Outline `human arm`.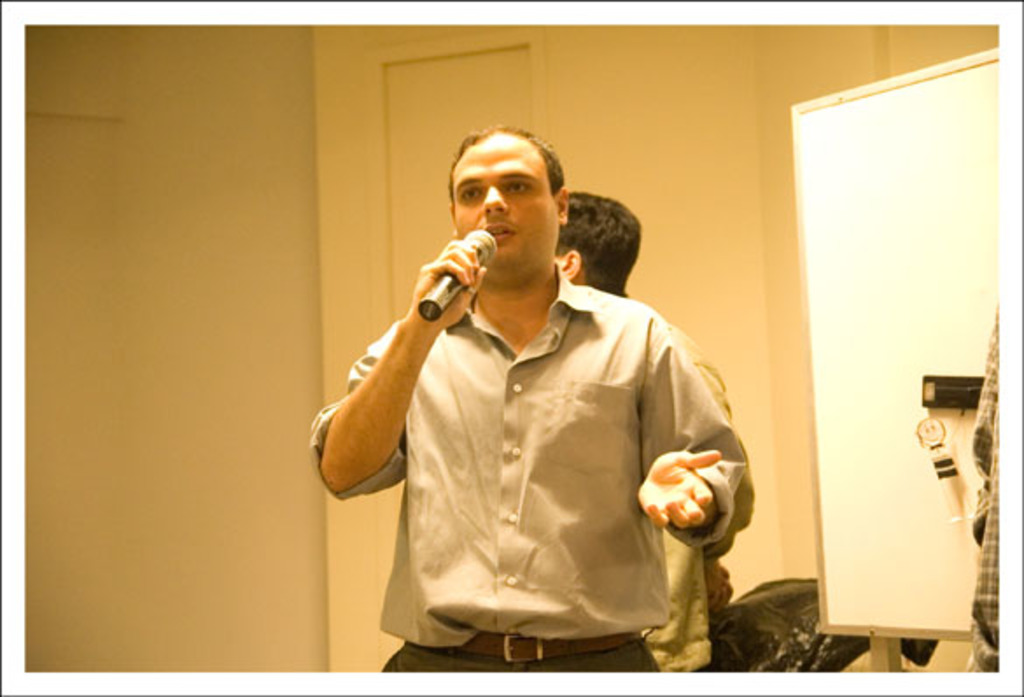
Outline: crop(634, 305, 767, 571).
